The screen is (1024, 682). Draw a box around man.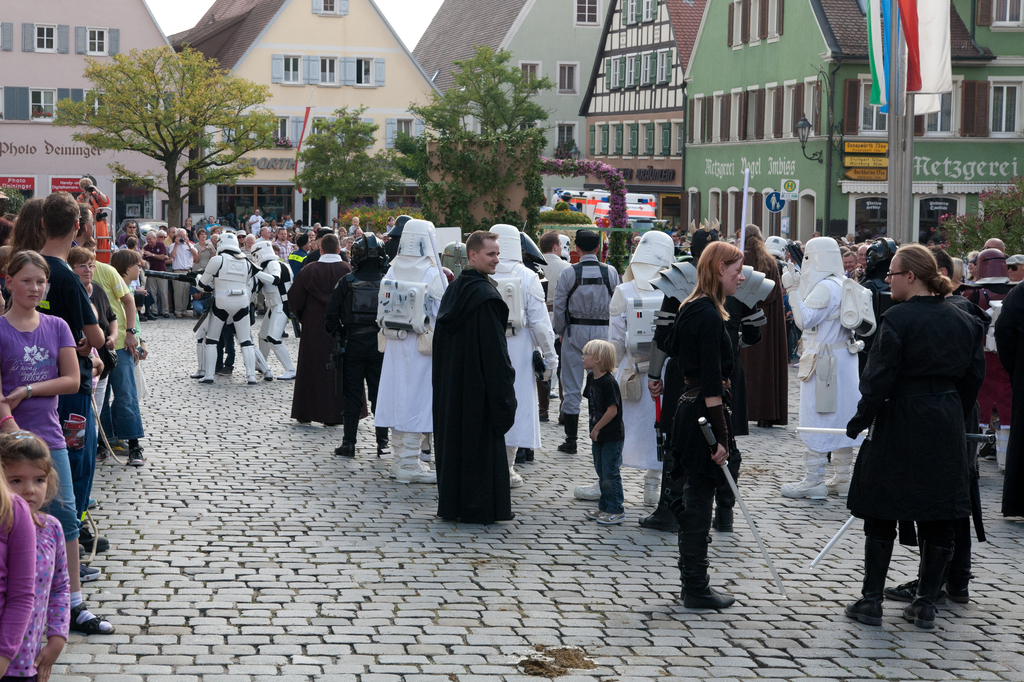
88/260/141/463.
